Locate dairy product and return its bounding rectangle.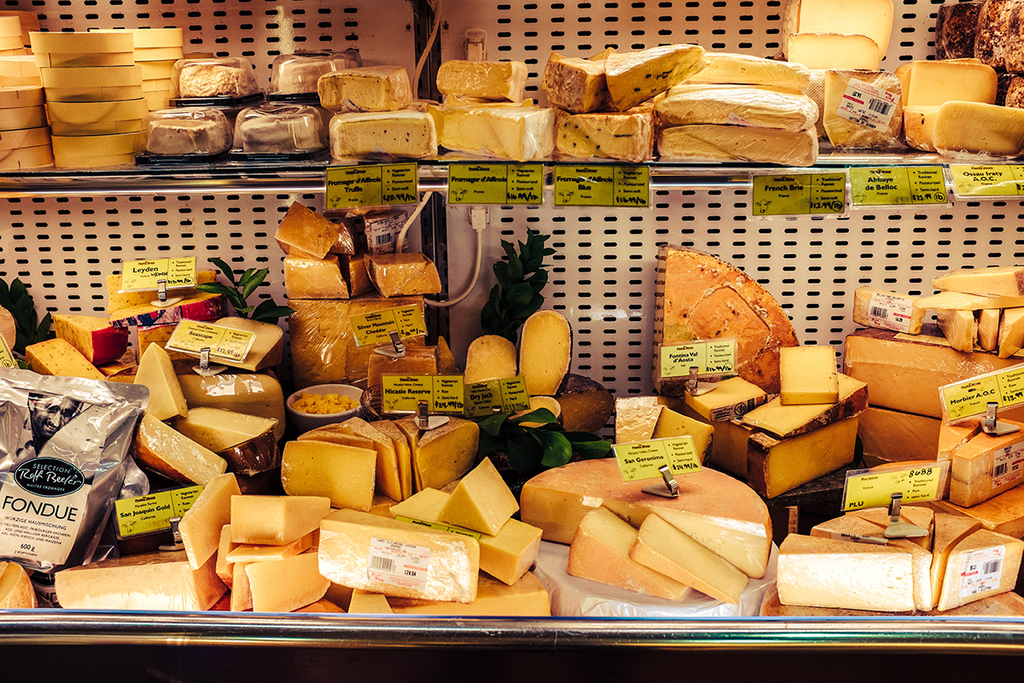
left=932, top=258, right=1023, bottom=294.
